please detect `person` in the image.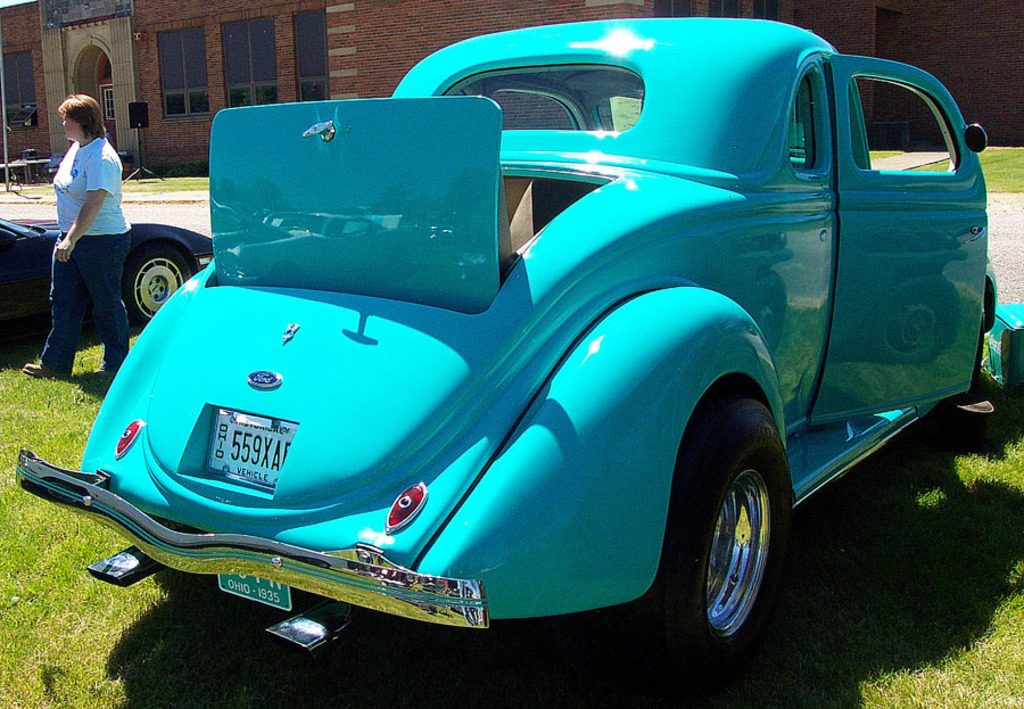
BBox(40, 77, 134, 389).
